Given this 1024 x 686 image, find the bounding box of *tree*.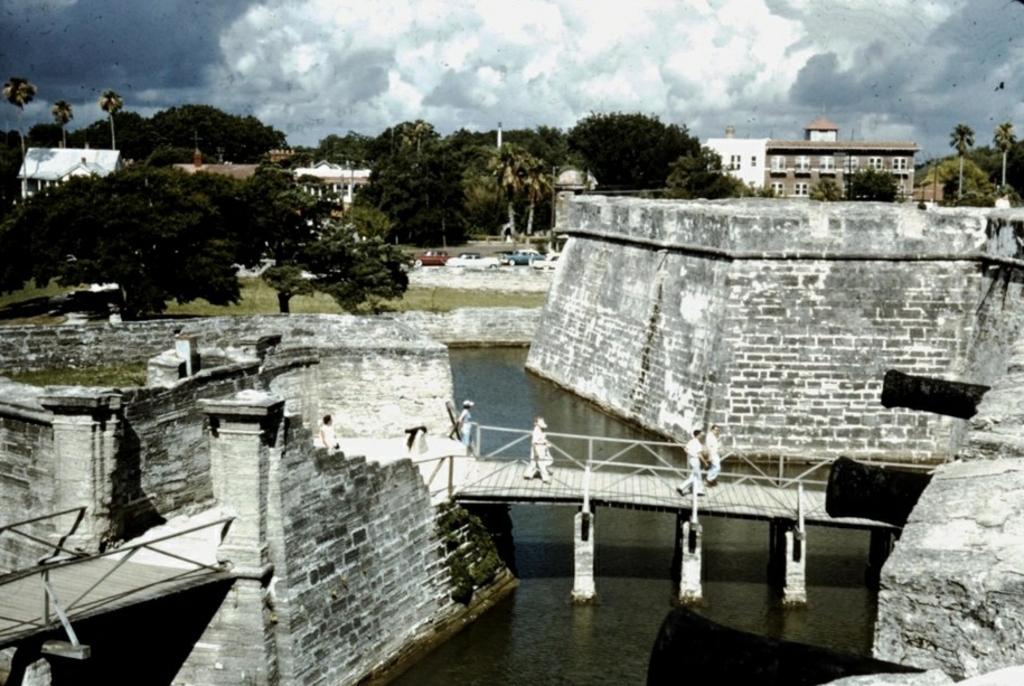
BBox(660, 149, 754, 198).
